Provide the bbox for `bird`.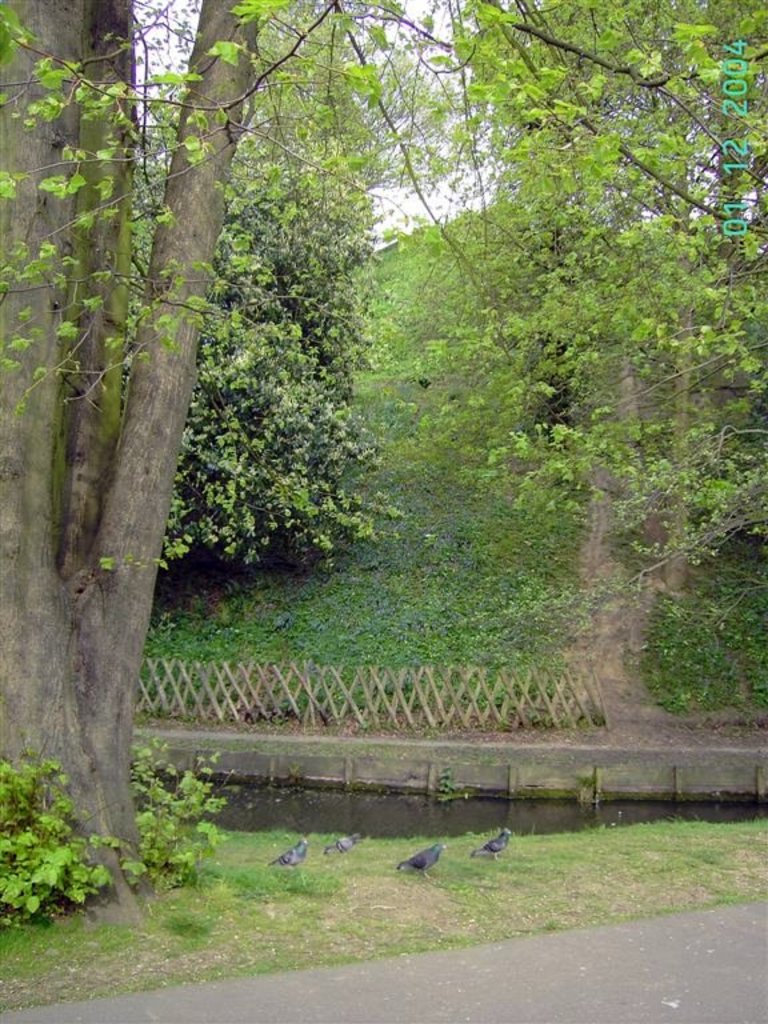
l=321, t=828, r=363, b=856.
